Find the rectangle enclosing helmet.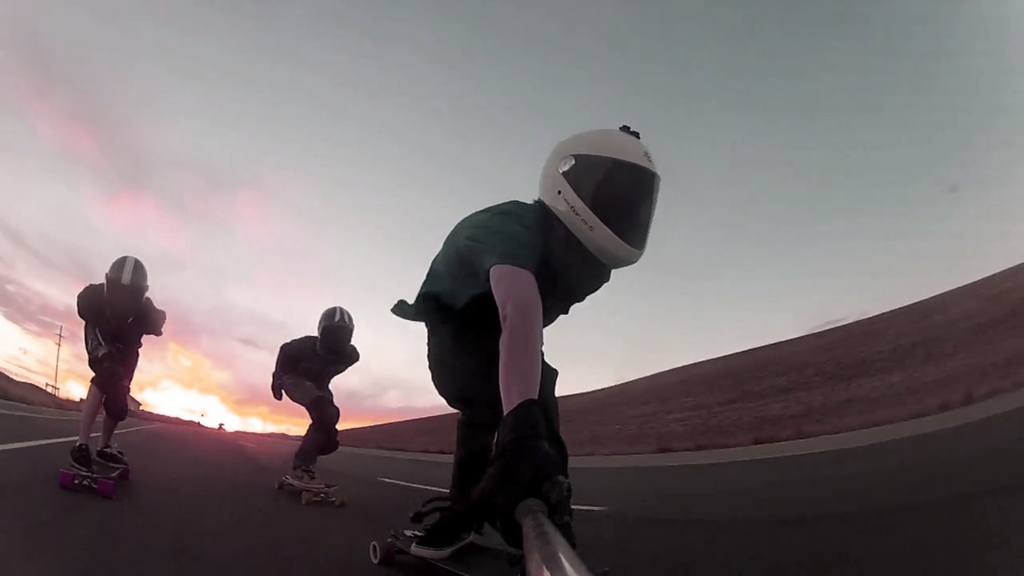
527:116:662:280.
